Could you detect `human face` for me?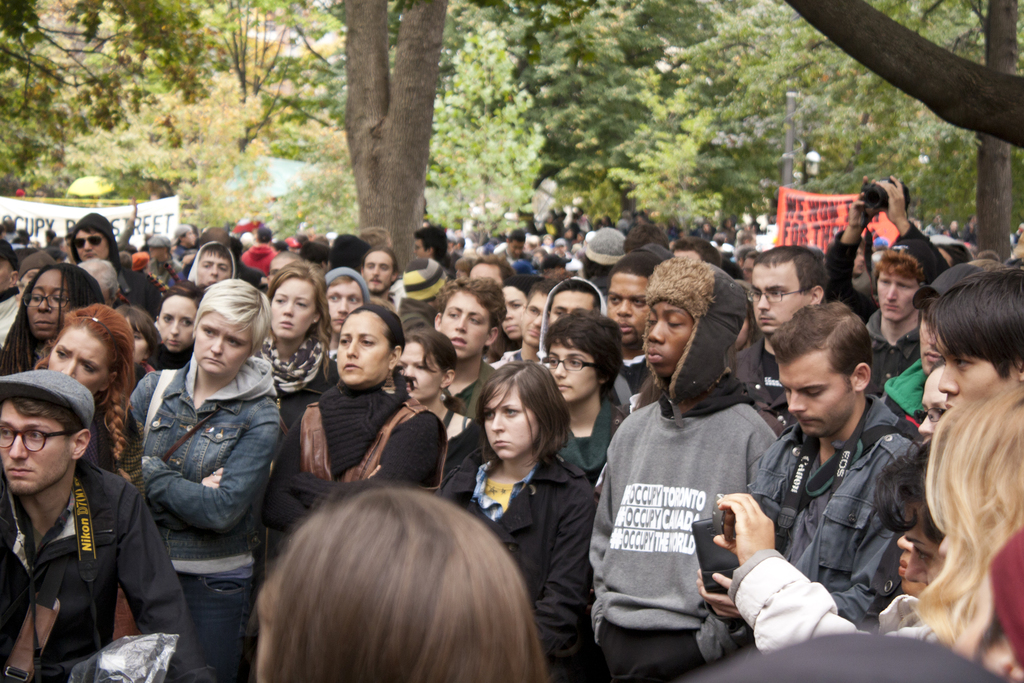
Detection result: x1=436, y1=290, x2=492, y2=359.
